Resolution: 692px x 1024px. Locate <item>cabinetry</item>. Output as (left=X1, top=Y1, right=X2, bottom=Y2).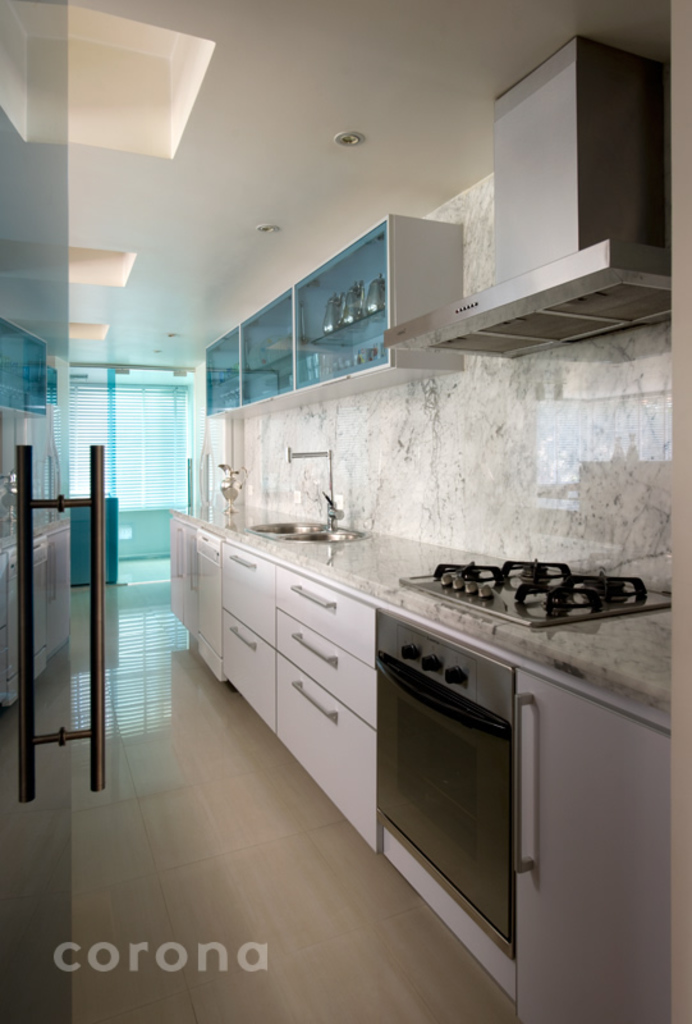
(left=514, top=667, right=668, bottom=1023).
